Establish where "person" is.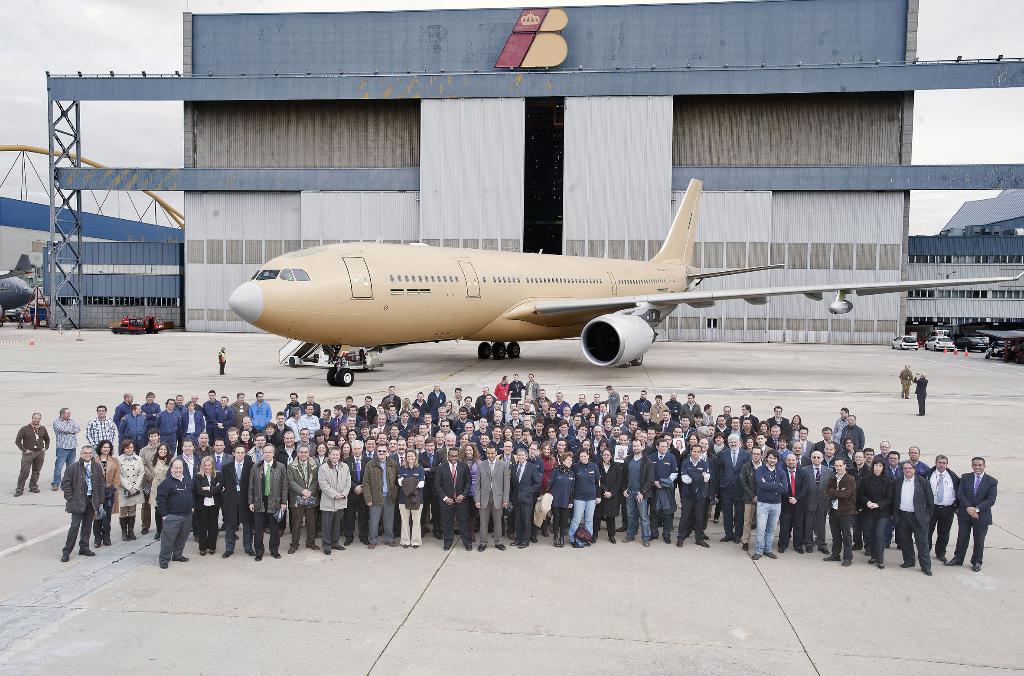
Established at pyautogui.locateOnScreen(548, 389, 570, 413).
